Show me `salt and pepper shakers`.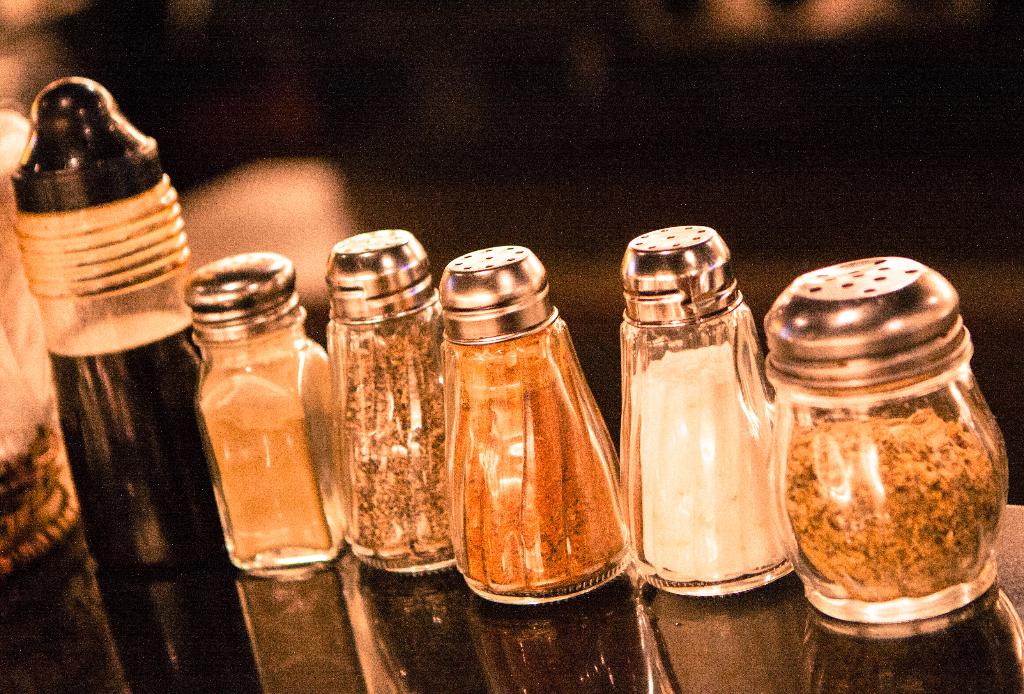
`salt and pepper shakers` is here: BBox(433, 241, 627, 608).
